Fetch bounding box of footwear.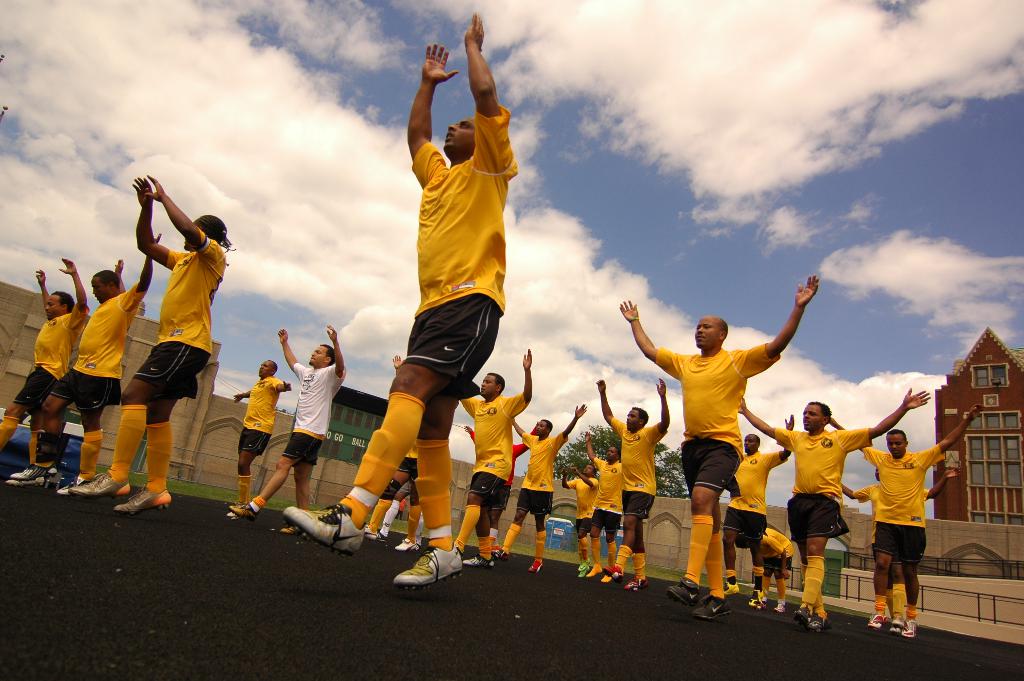
Bbox: left=377, top=530, right=391, bottom=544.
